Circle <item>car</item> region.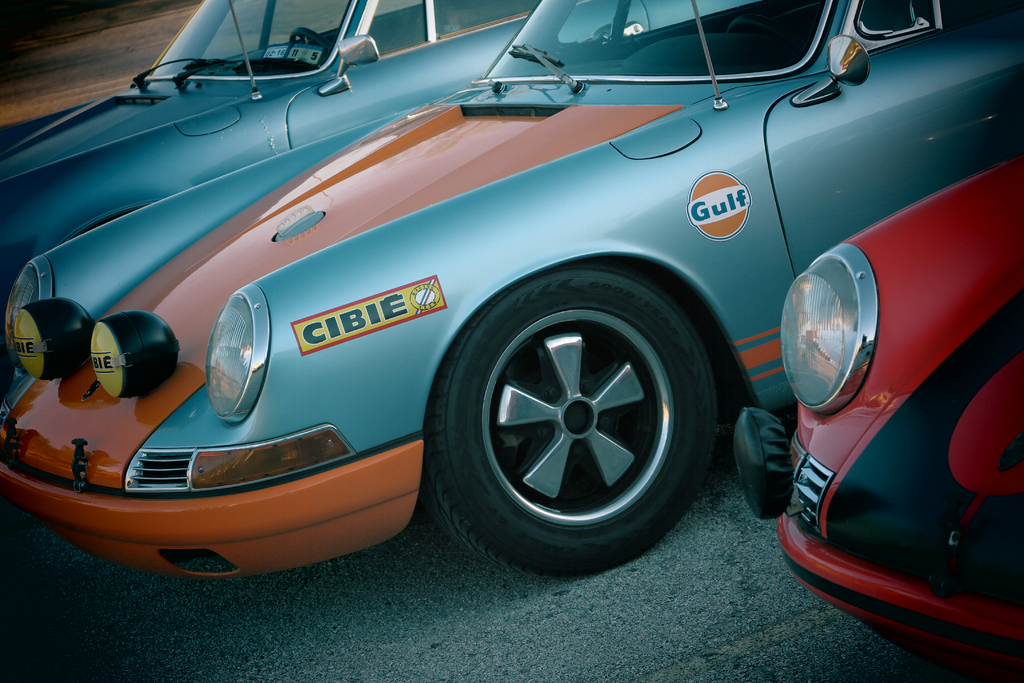
Region: 0 0 1023 579.
